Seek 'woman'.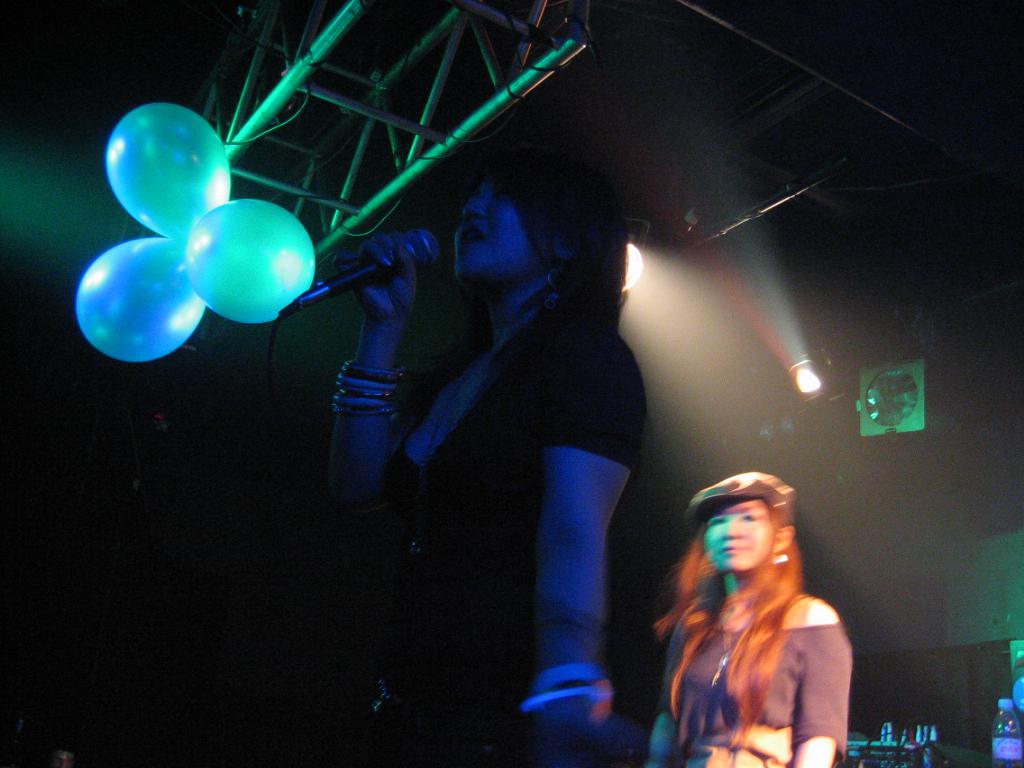
318,158,644,767.
